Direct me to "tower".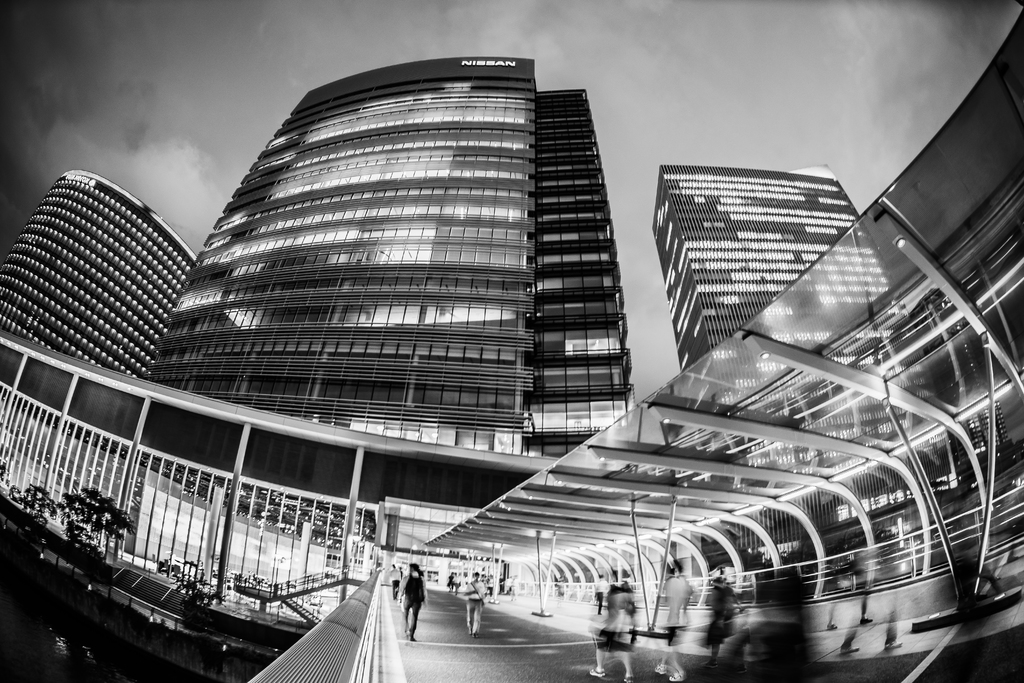
Direction: (142, 45, 646, 504).
